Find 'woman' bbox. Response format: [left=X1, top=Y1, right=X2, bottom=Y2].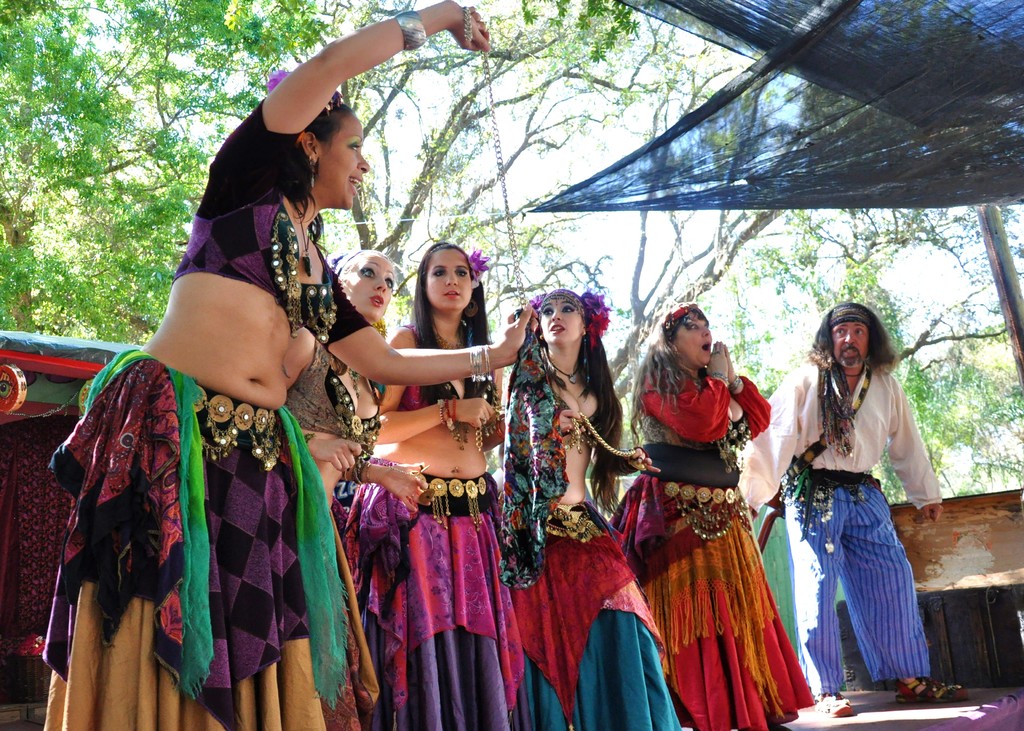
[left=608, top=304, right=814, bottom=730].
